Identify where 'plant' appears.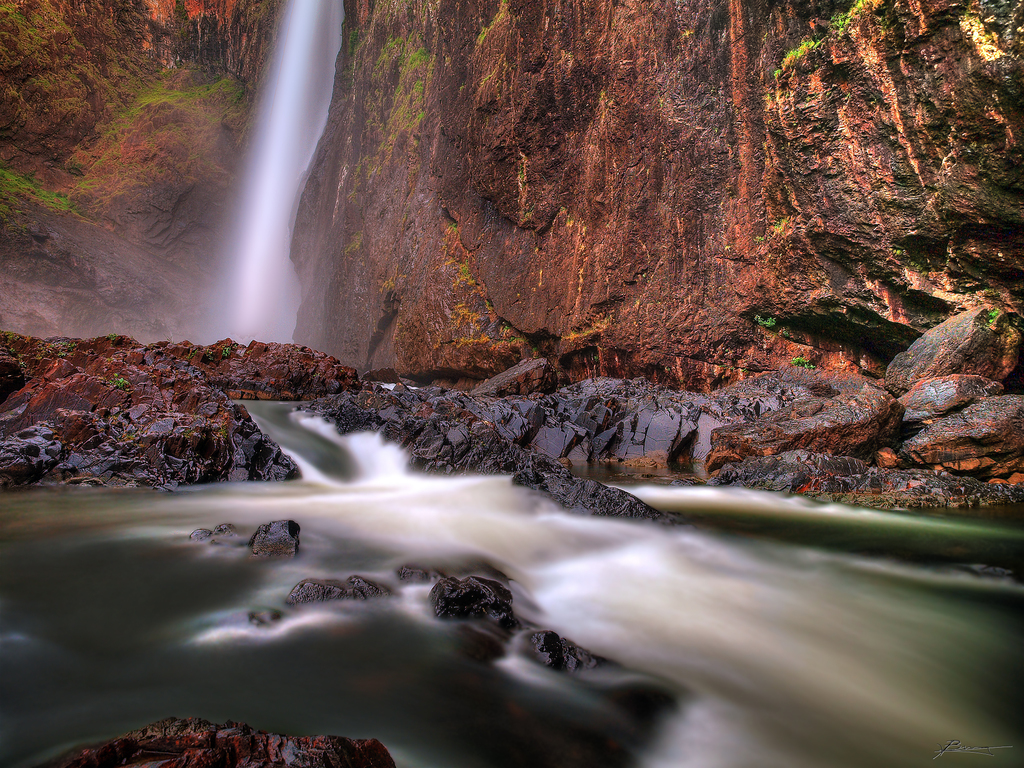
Appears at bbox(988, 307, 1001, 323).
